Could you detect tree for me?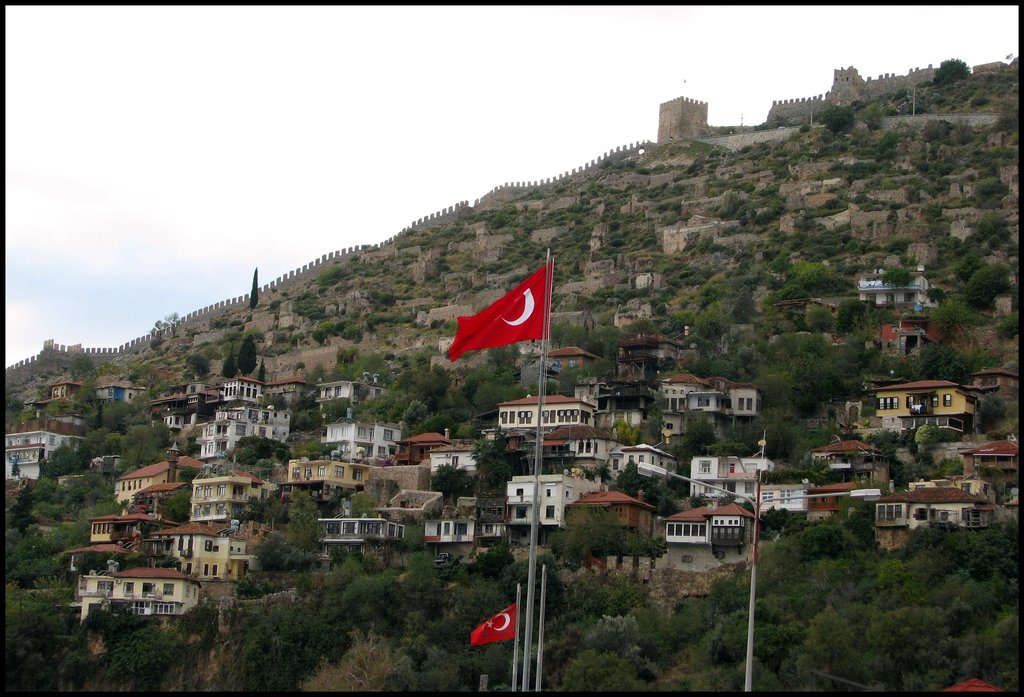
Detection result: <bbox>394, 369, 451, 400</bbox>.
